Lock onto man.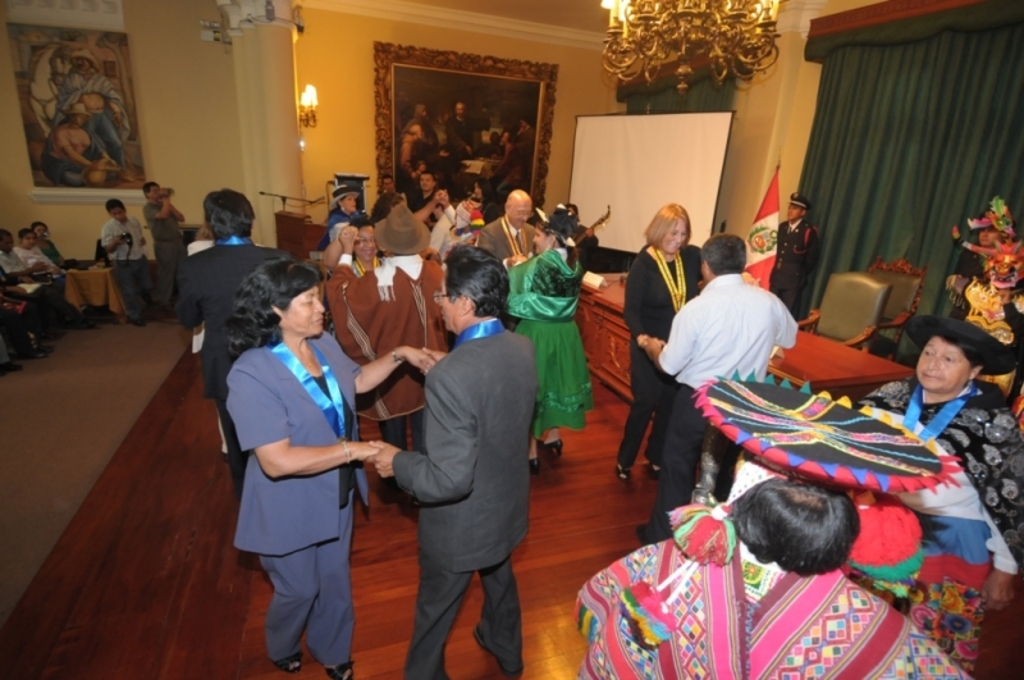
Locked: bbox=[759, 192, 820, 334].
